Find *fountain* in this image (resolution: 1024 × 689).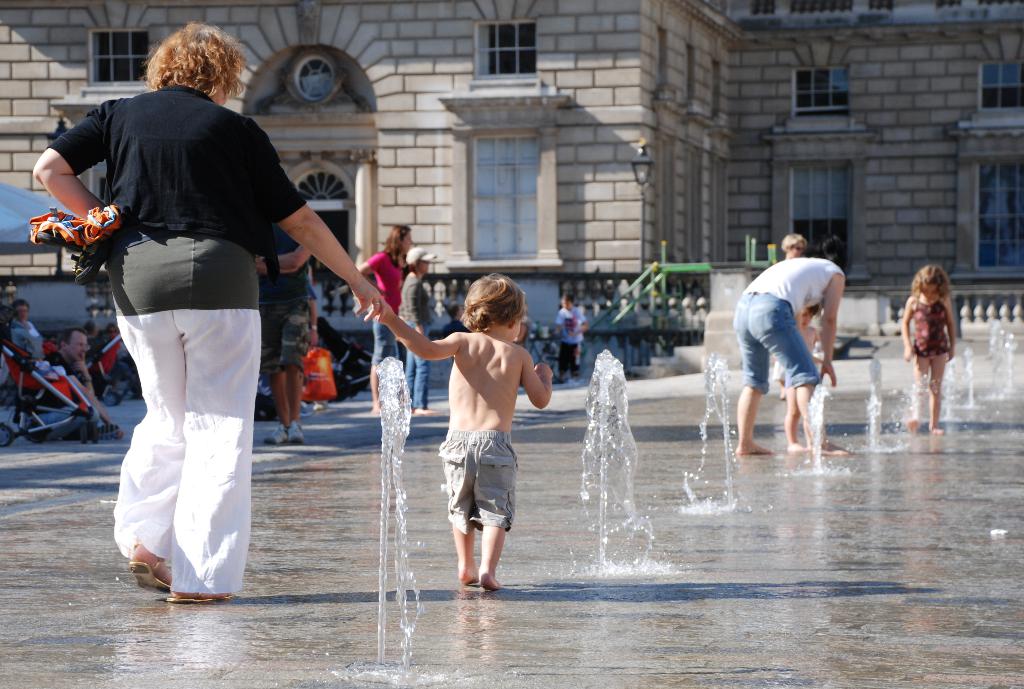
<bbox>870, 356, 885, 461</bbox>.
